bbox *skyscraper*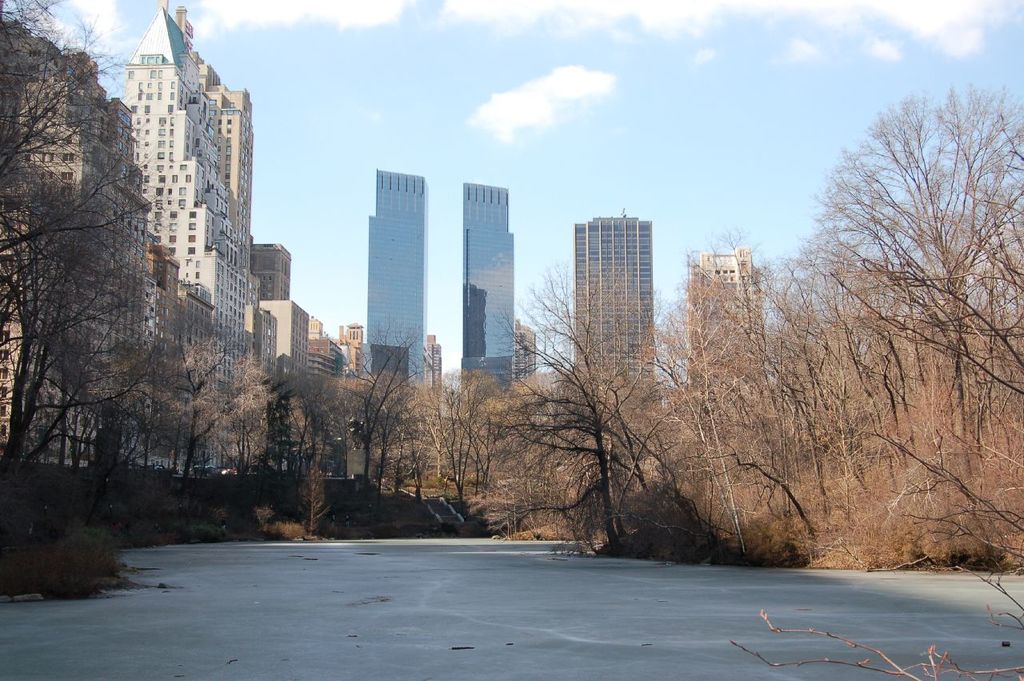
pyautogui.locateOnScreen(574, 207, 662, 407)
